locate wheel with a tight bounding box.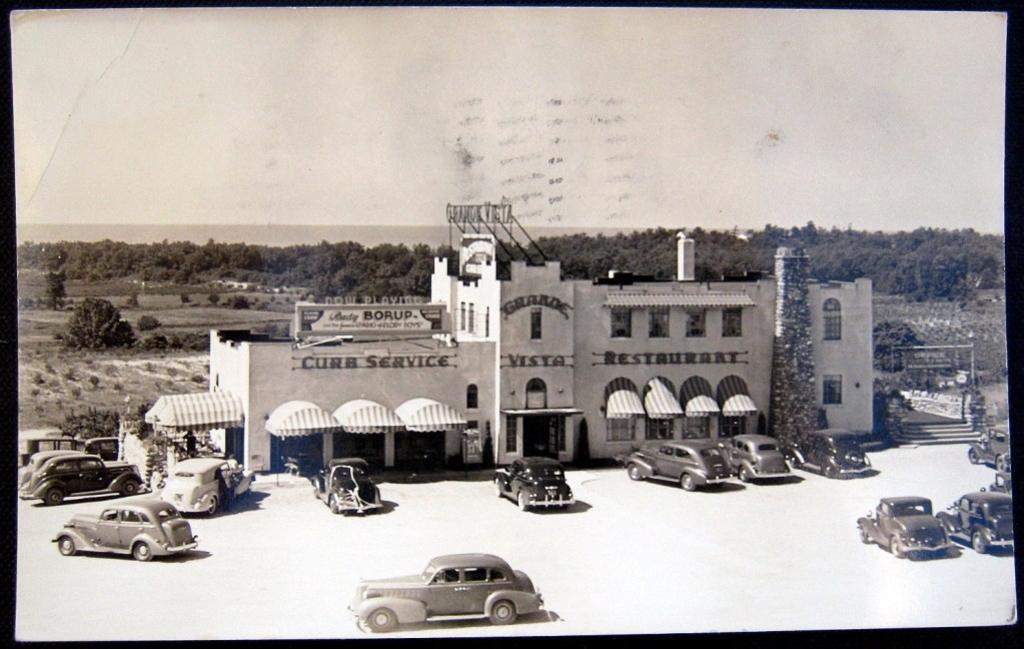
(x1=788, y1=455, x2=798, y2=467).
